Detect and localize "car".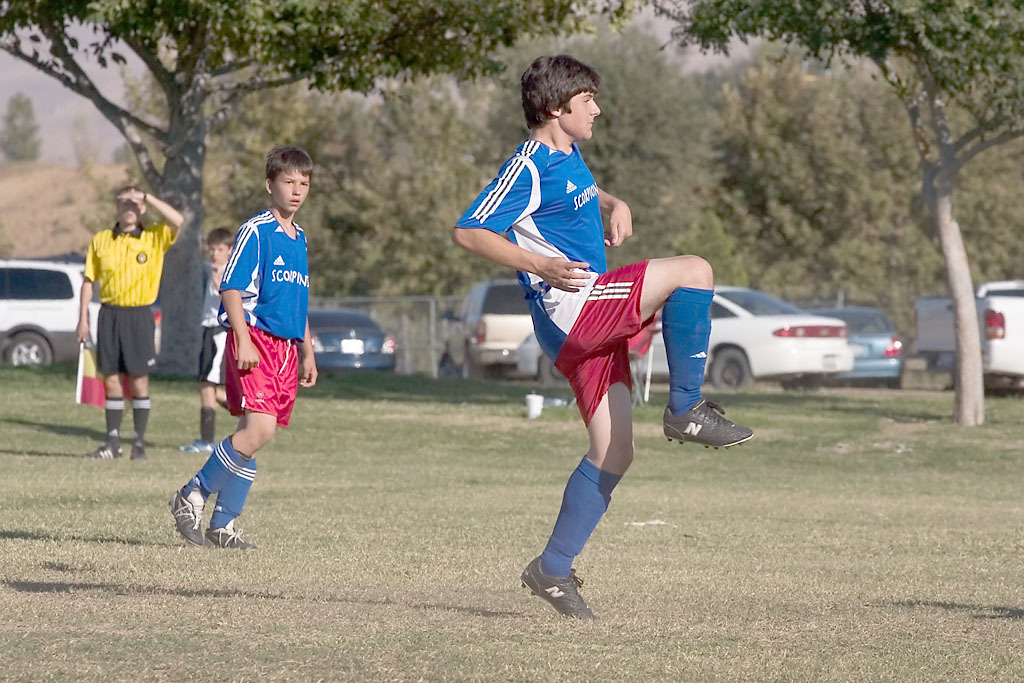
Localized at 0/248/100/371.
